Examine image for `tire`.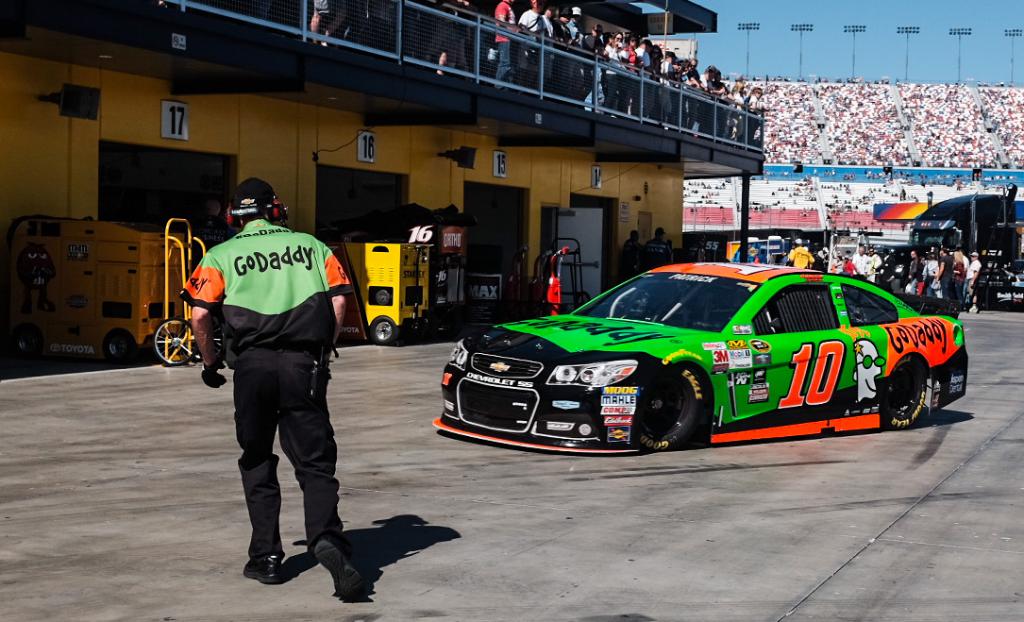
Examination result: pyautogui.locateOnScreen(150, 313, 201, 366).
